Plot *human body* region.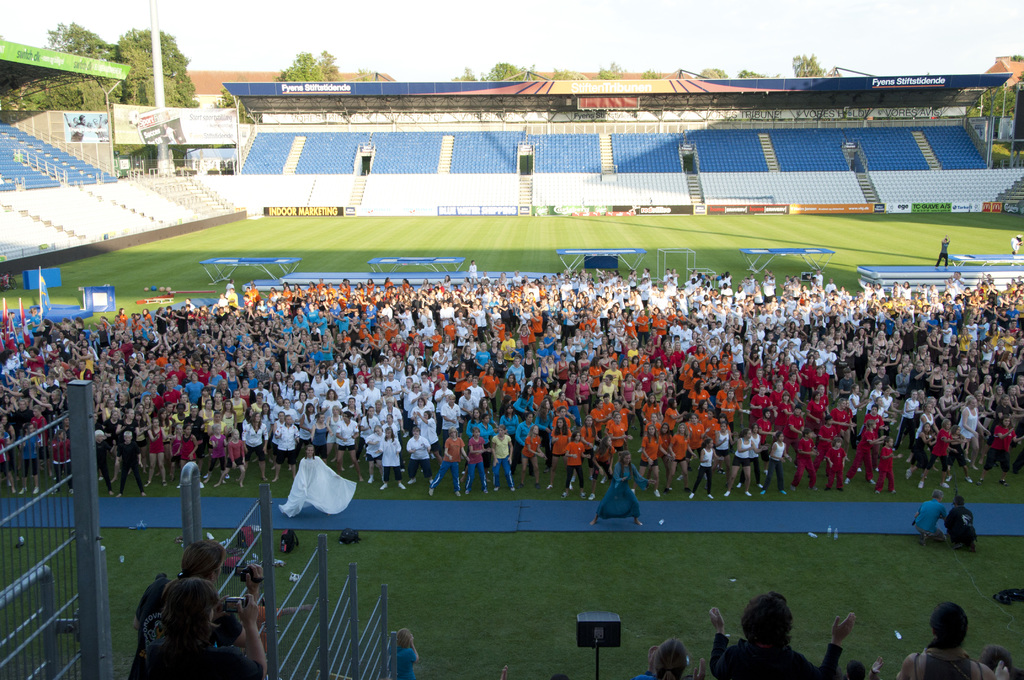
Plotted at <box>180,435,198,481</box>.
